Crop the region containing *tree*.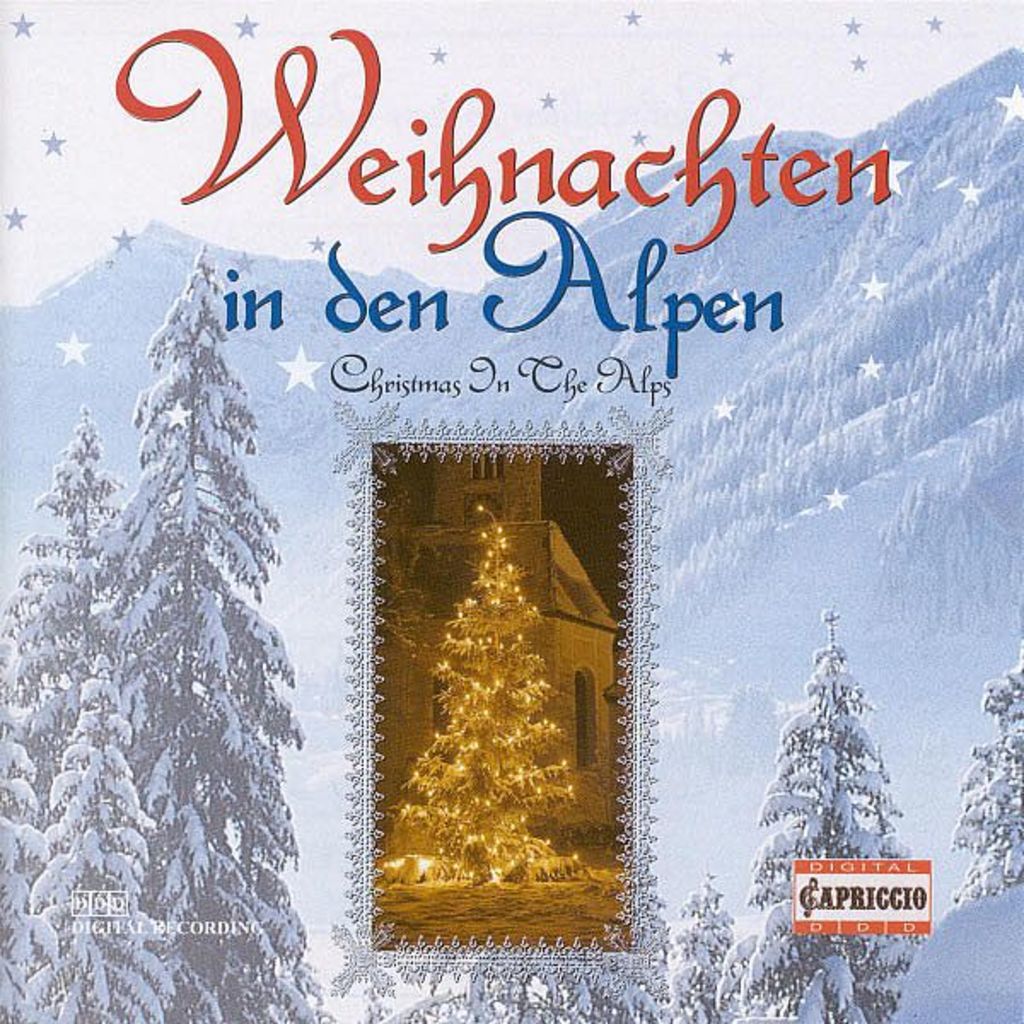
Crop region: [2,650,186,1022].
